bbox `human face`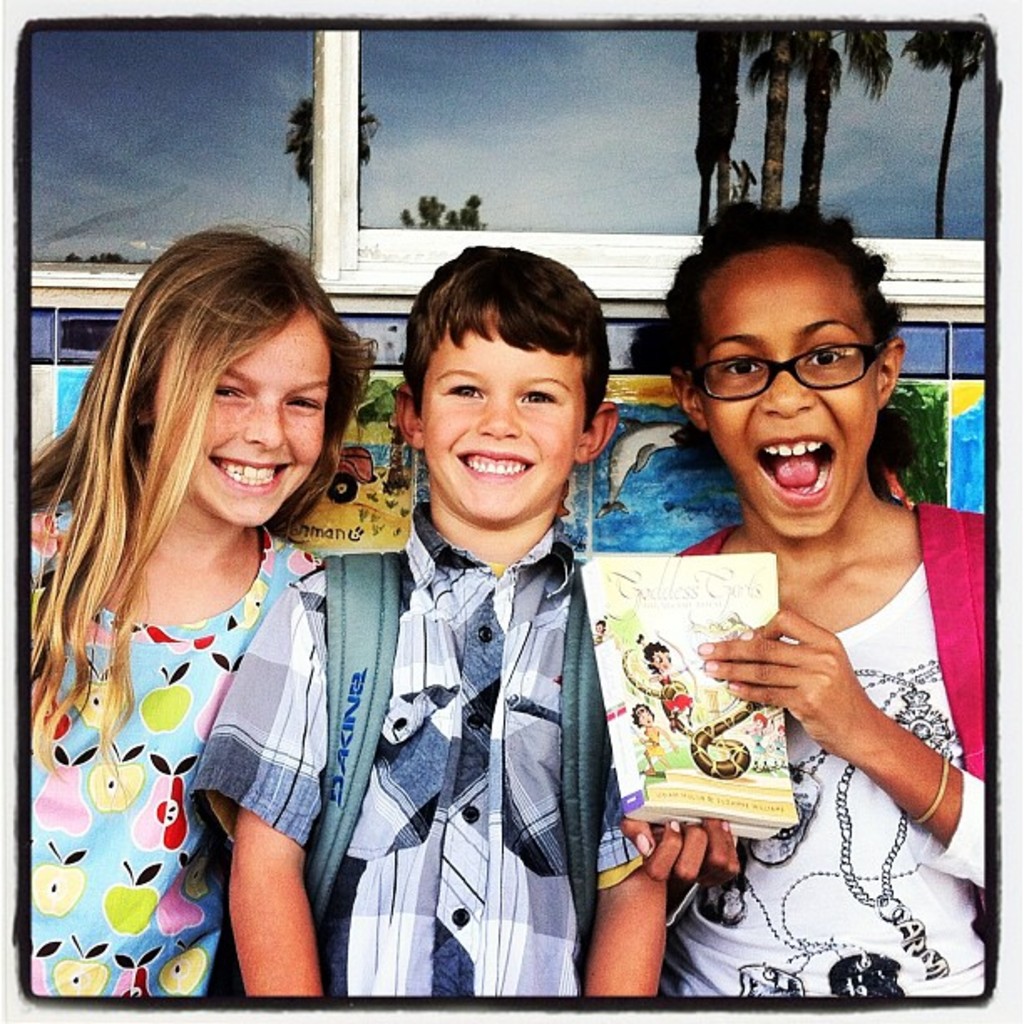
696,251,878,539
